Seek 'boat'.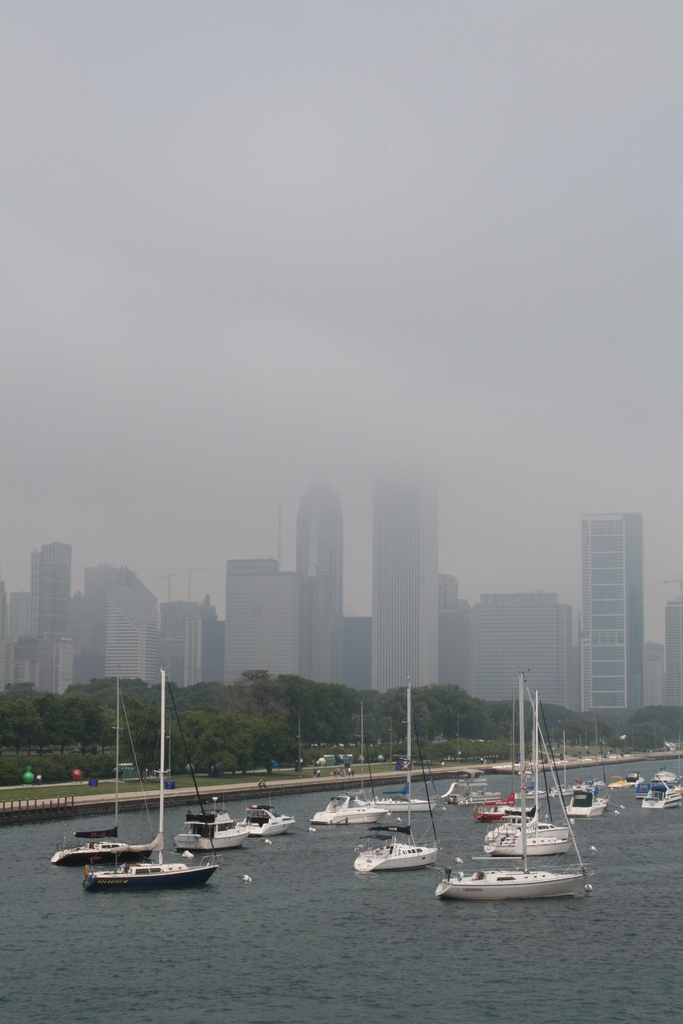
rect(51, 689, 158, 863).
